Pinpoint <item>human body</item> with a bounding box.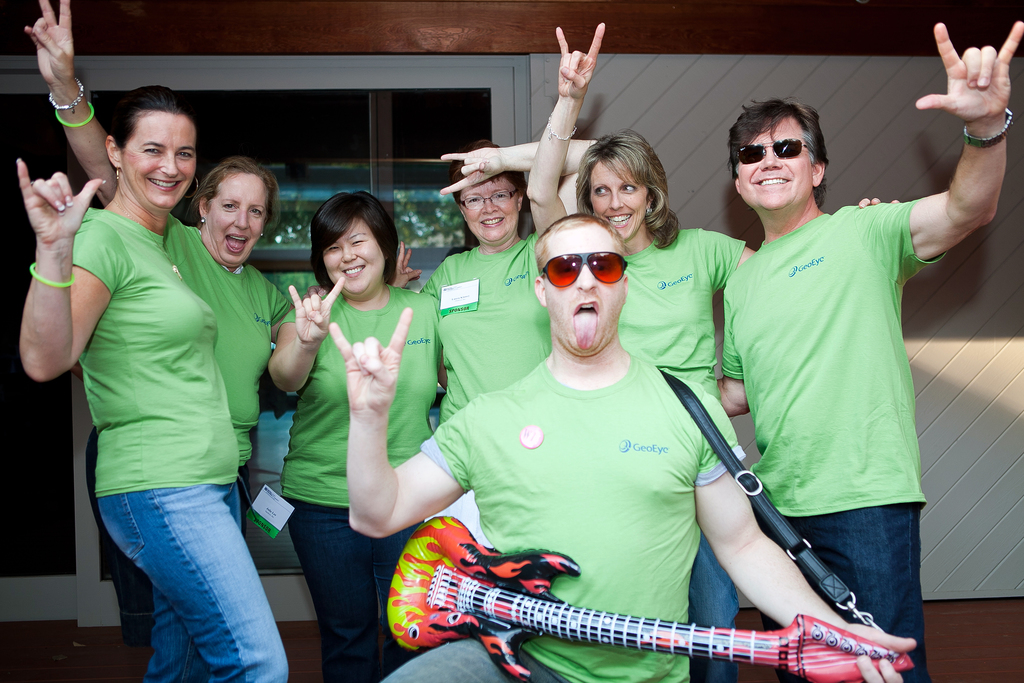
267,183,451,682.
